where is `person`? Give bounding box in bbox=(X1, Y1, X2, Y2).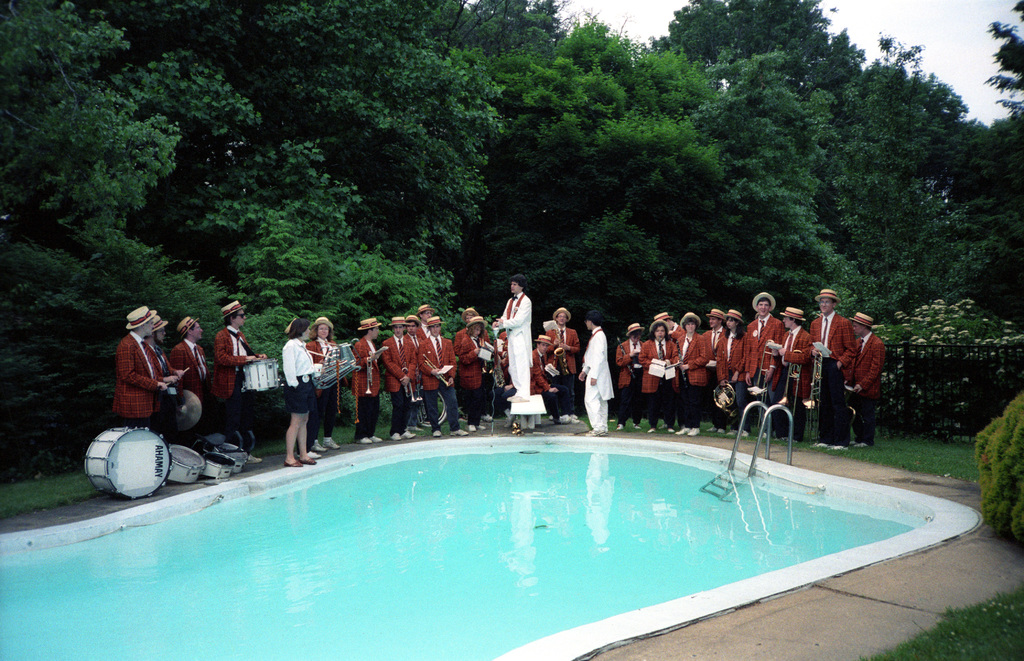
bbox=(668, 318, 708, 433).
